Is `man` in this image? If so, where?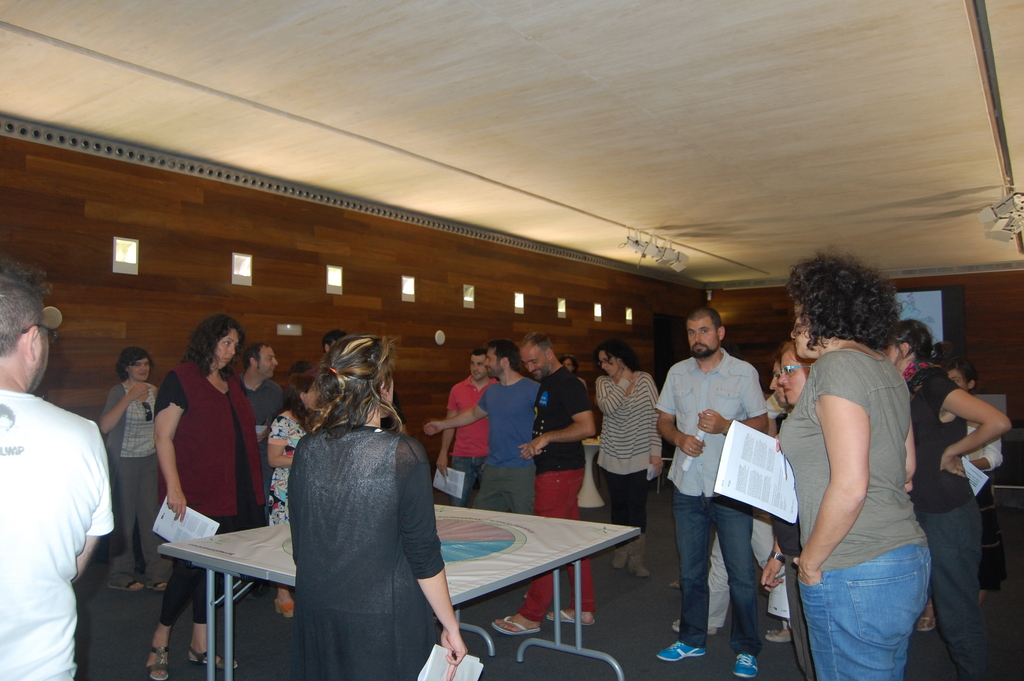
Yes, at 436, 349, 497, 511.
